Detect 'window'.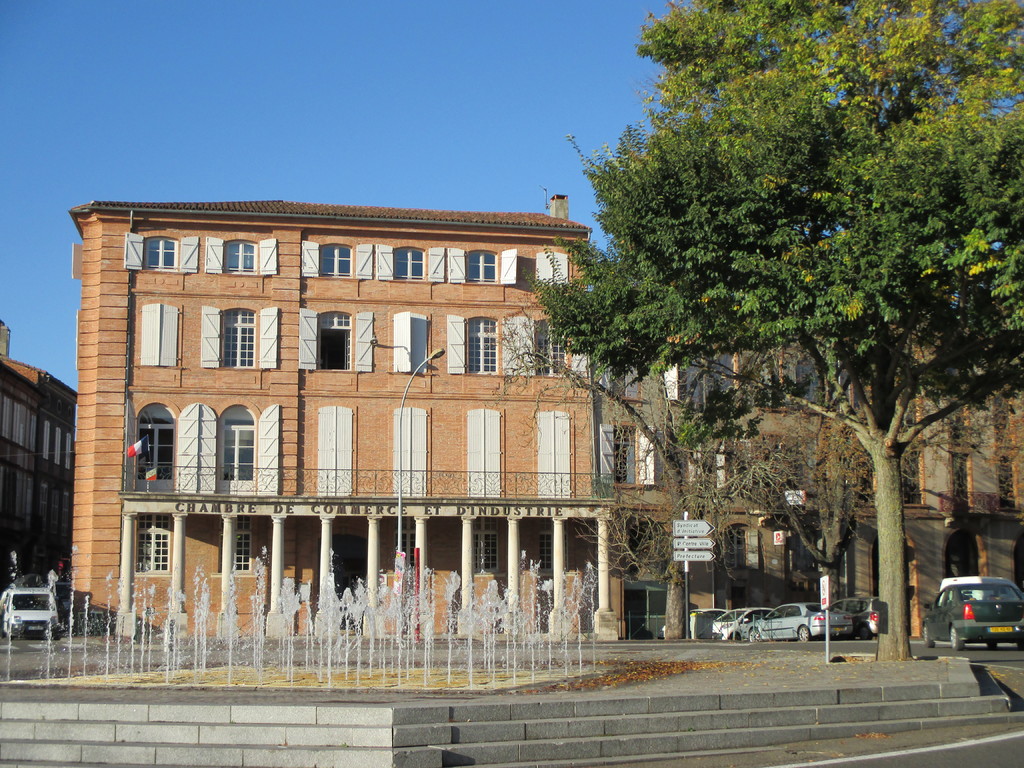
Detected at region(140, 298, 178, 367).
